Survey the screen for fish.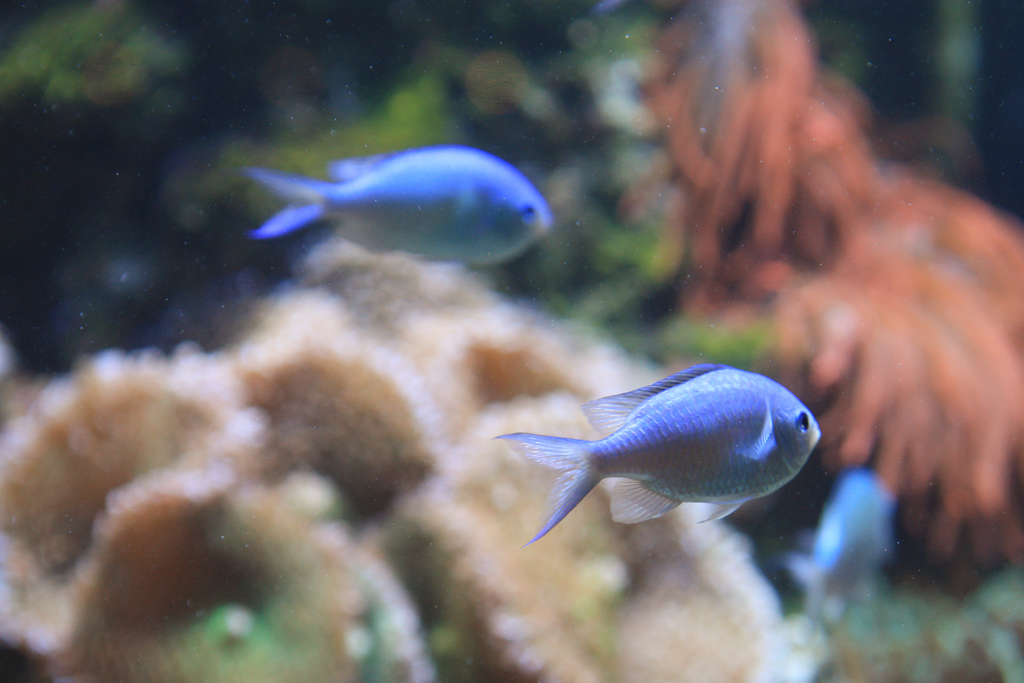
Survey found: x1=241, y1=150, x2=548, y2=269.
